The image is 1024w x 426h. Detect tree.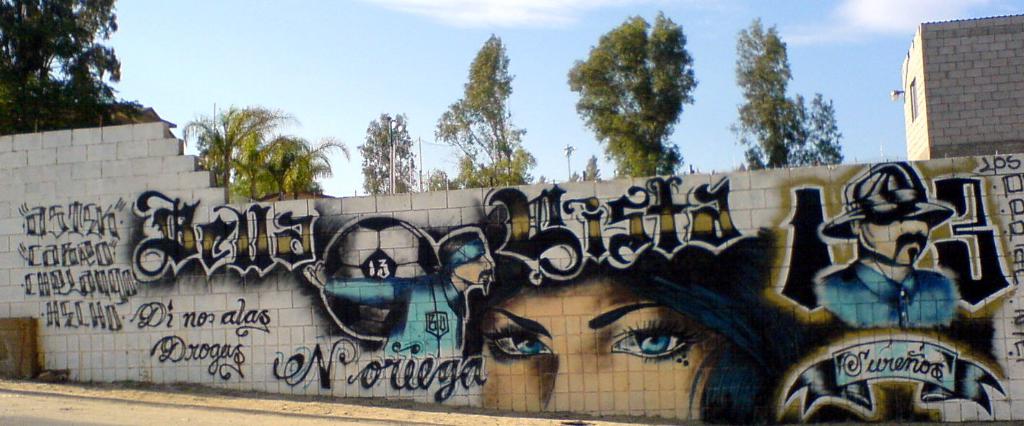
Detection: 356 111 424 199.
